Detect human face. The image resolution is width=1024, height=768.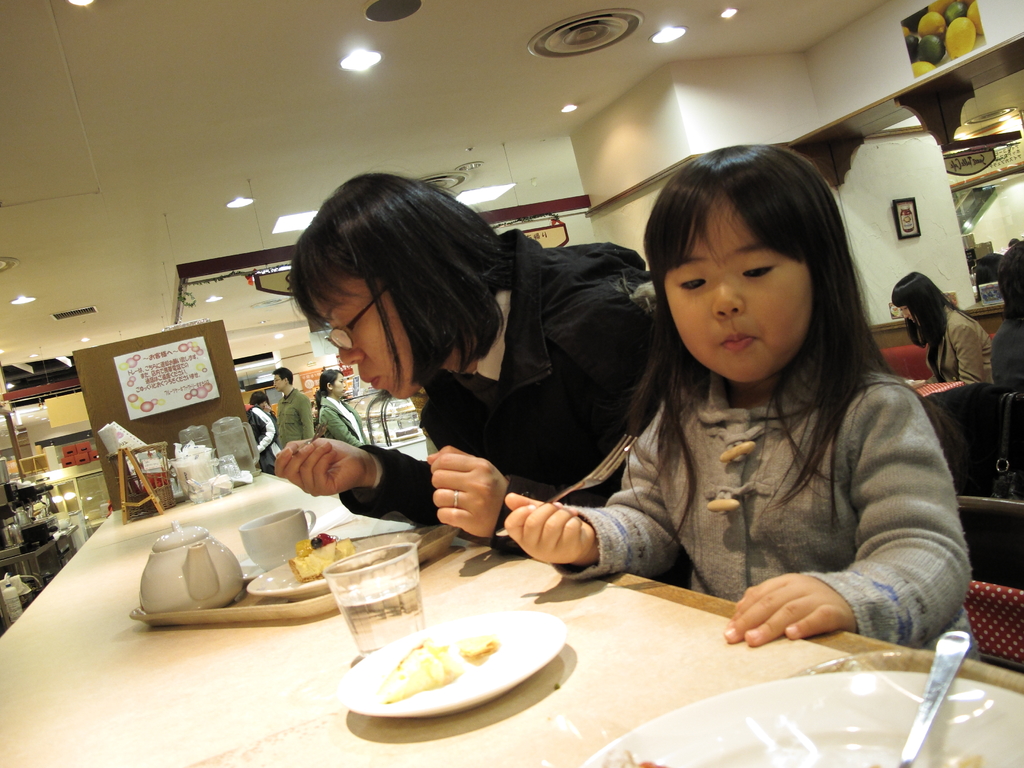
region(333, 372, 349, 397).
